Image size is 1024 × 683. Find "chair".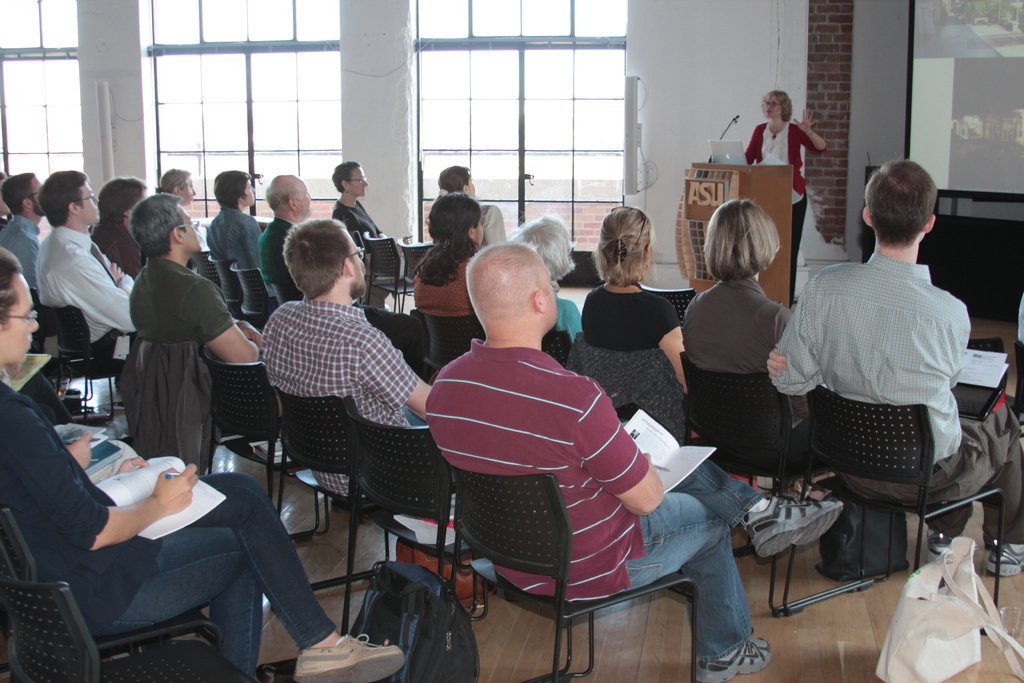
(x1=274, y1=383, x2=479, y2=643).
